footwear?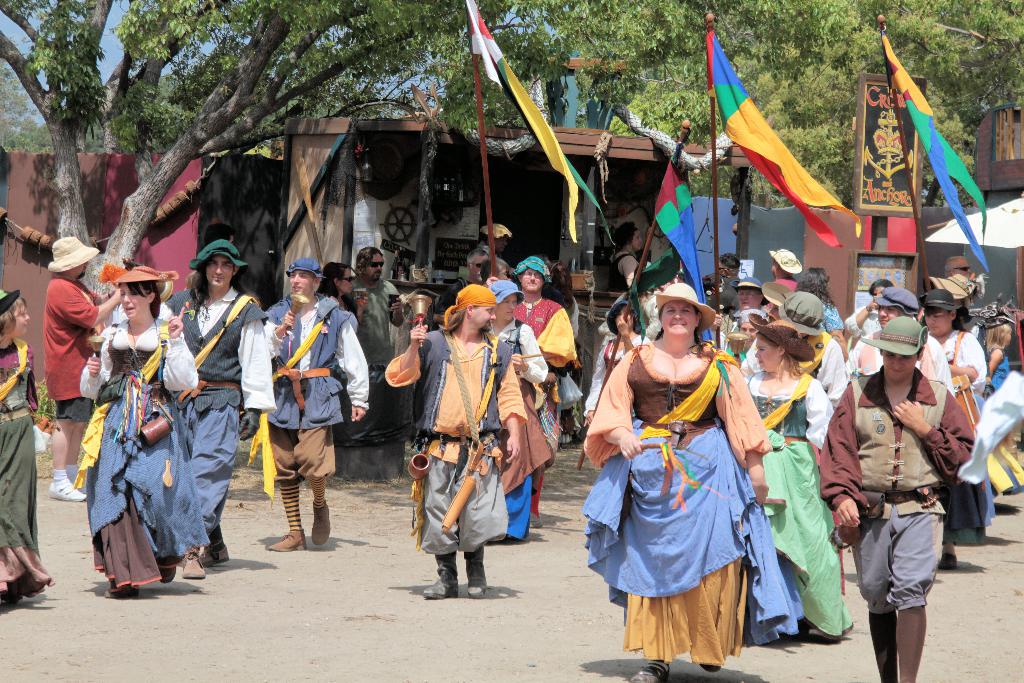
pyautogui.locateOnScreen(630, 666, 668, 682)
